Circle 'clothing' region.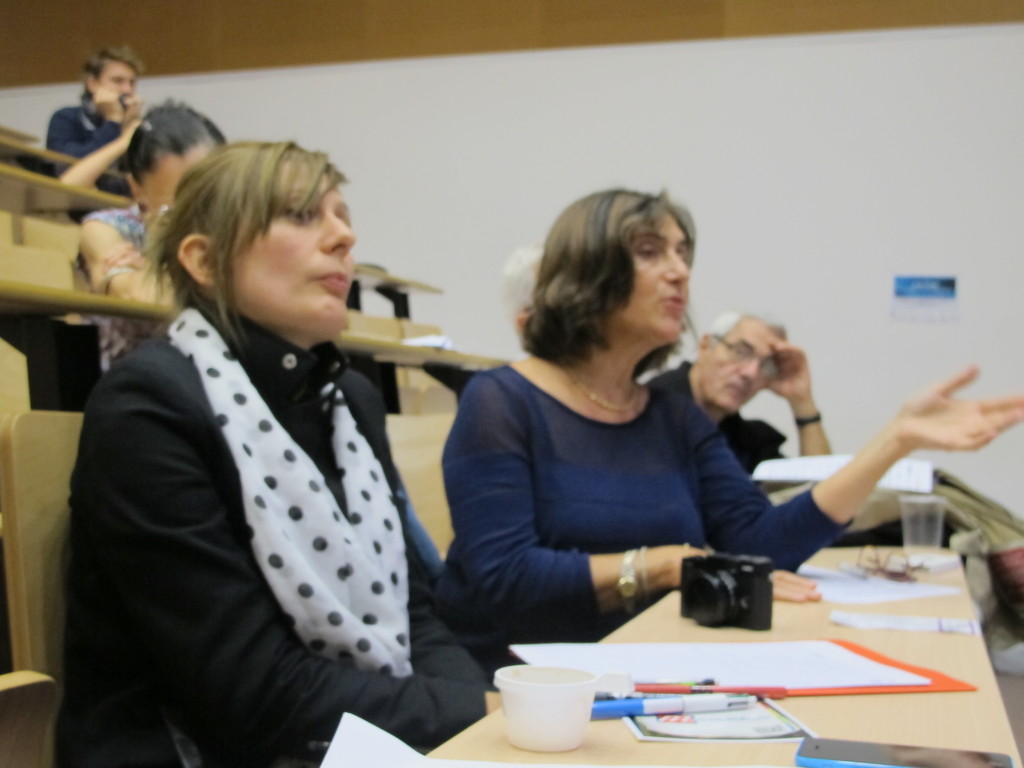
Region: region(39, 93, 144, 198).
